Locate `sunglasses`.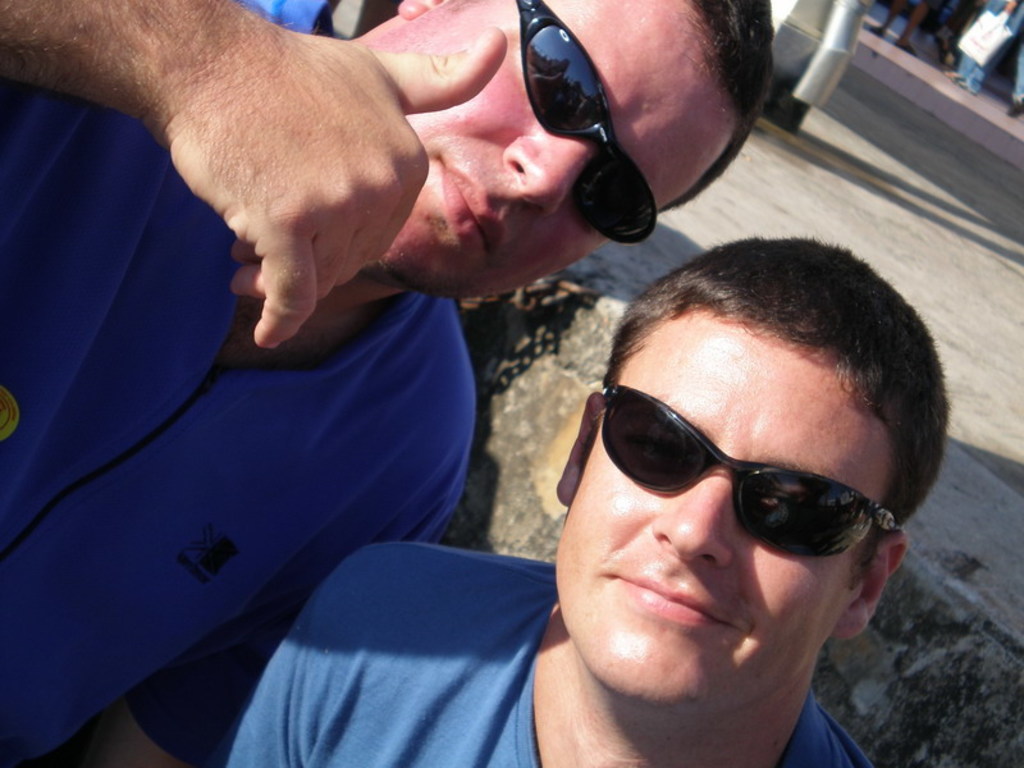
Bounding box: {"x1": 516, "y1": 0, "x2": 658, "y2": 243}.
